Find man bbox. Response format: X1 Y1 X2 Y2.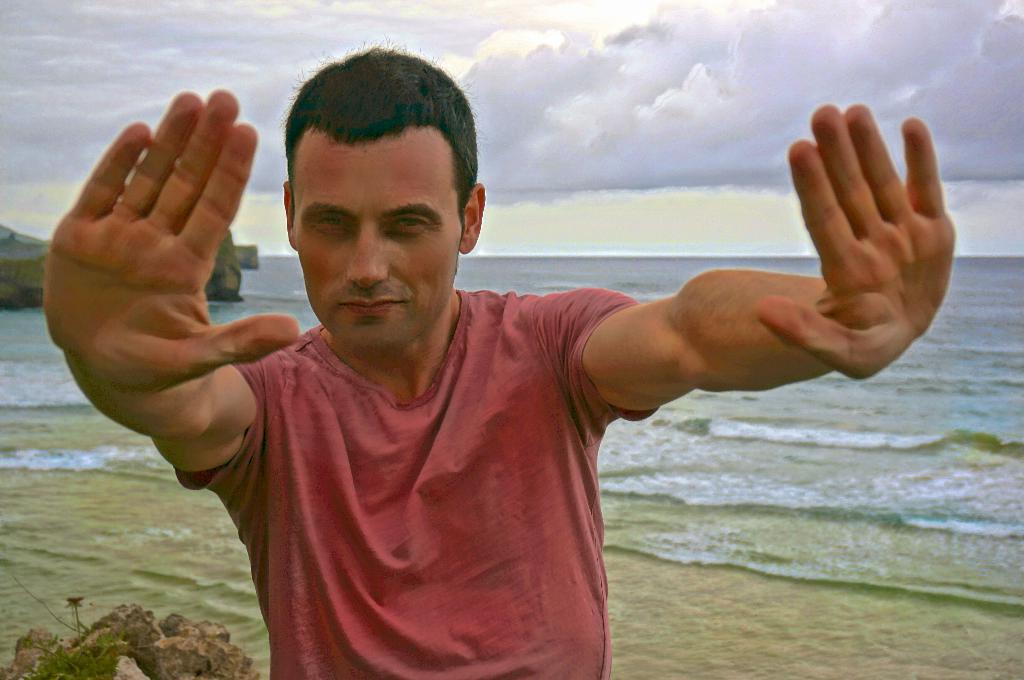
40 40 962 679.
